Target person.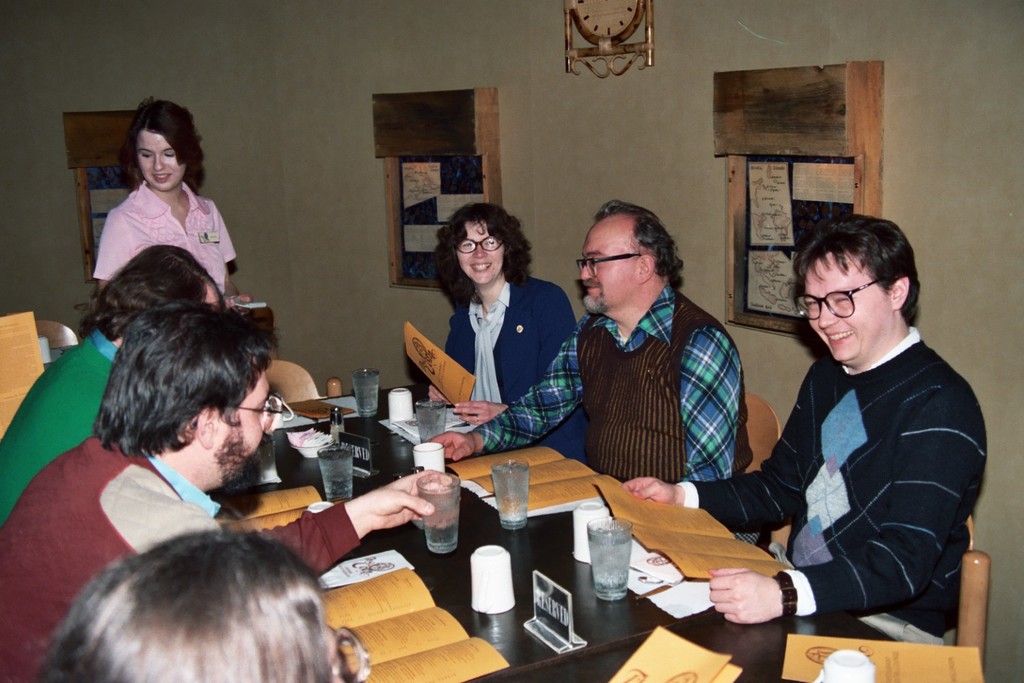
Target region: {"left": 431, "top": 206, "right": 587, "bottom": 466}.
